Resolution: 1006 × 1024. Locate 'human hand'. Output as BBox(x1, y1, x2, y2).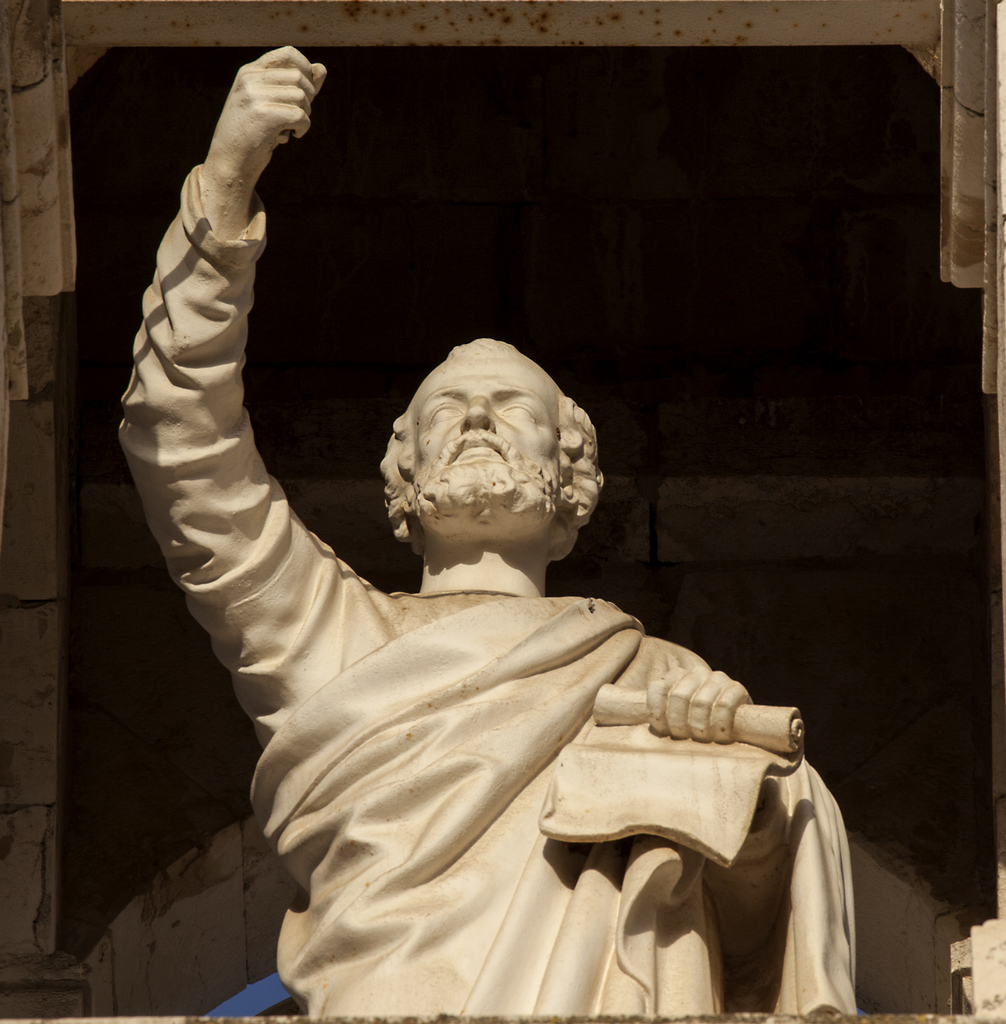
BBox(209, 46, 328, 175).
